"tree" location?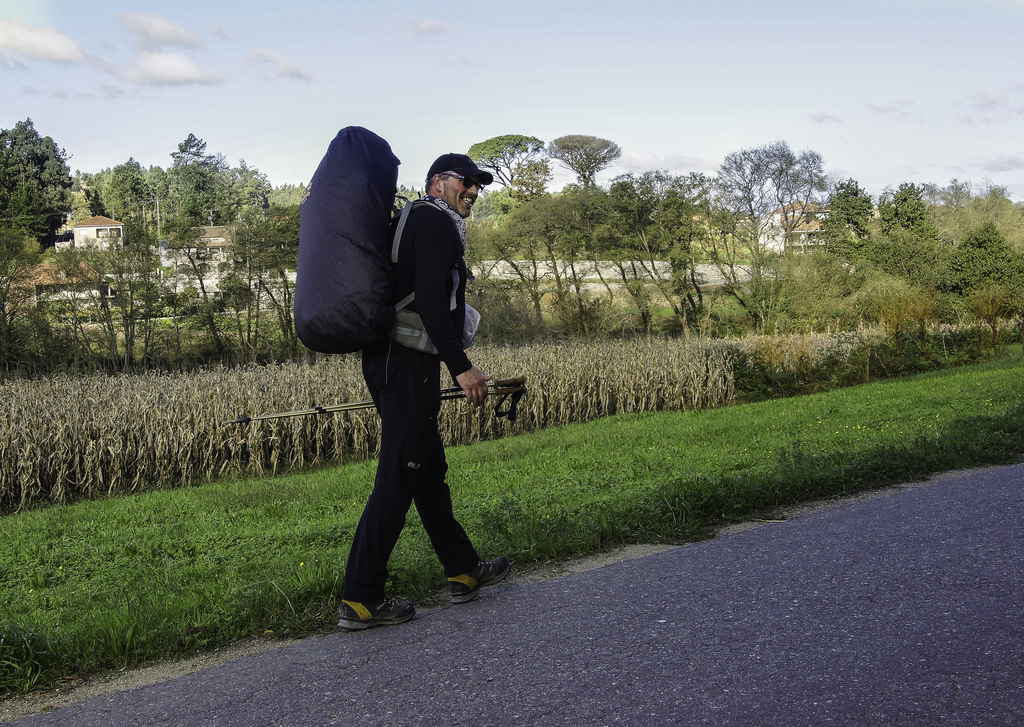
(547,135,621,190)
